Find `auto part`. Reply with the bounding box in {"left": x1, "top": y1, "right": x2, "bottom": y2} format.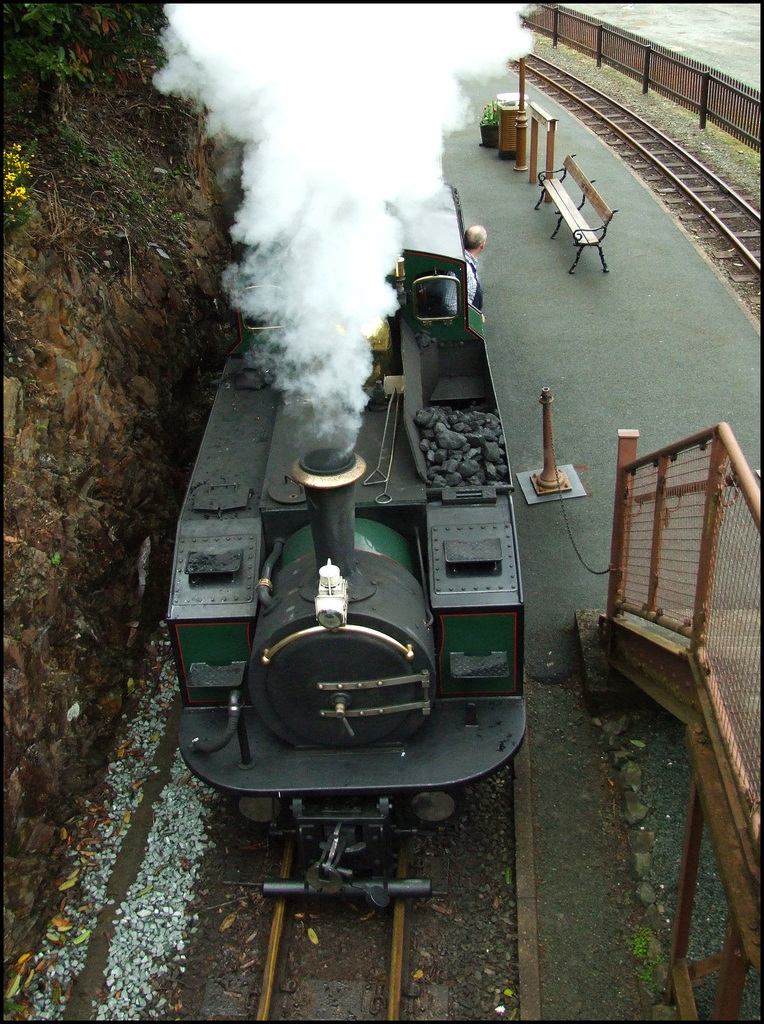
{"left": 189, "top": 691, "right": 257, "bottom": 769}.
